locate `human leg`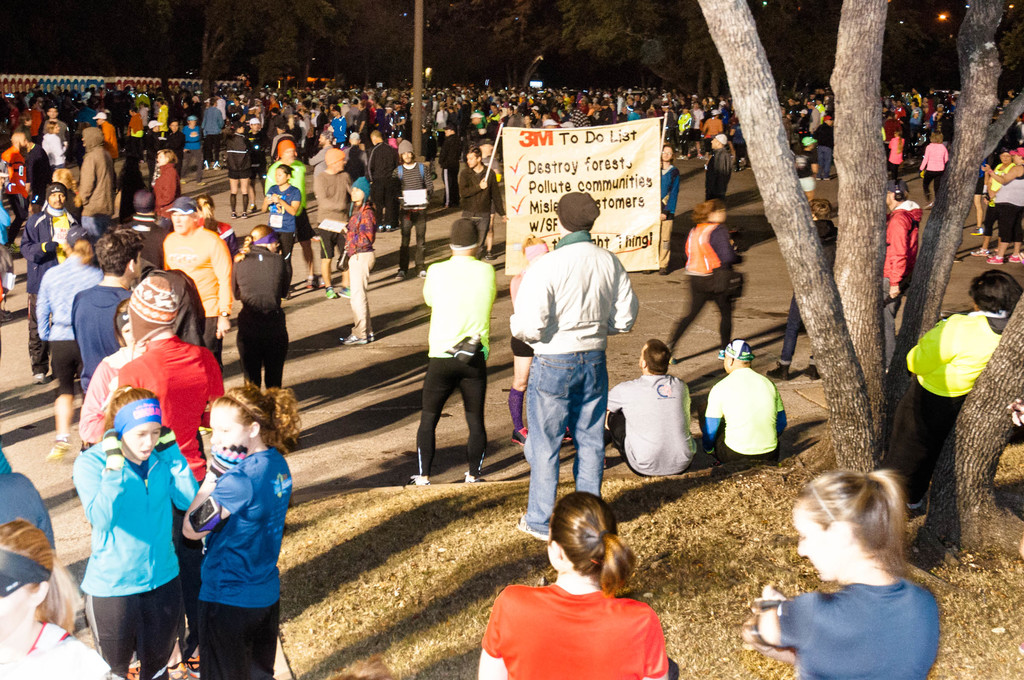
{"x1": 521, "y1": 359, "x2": 566, "y2": 542}
